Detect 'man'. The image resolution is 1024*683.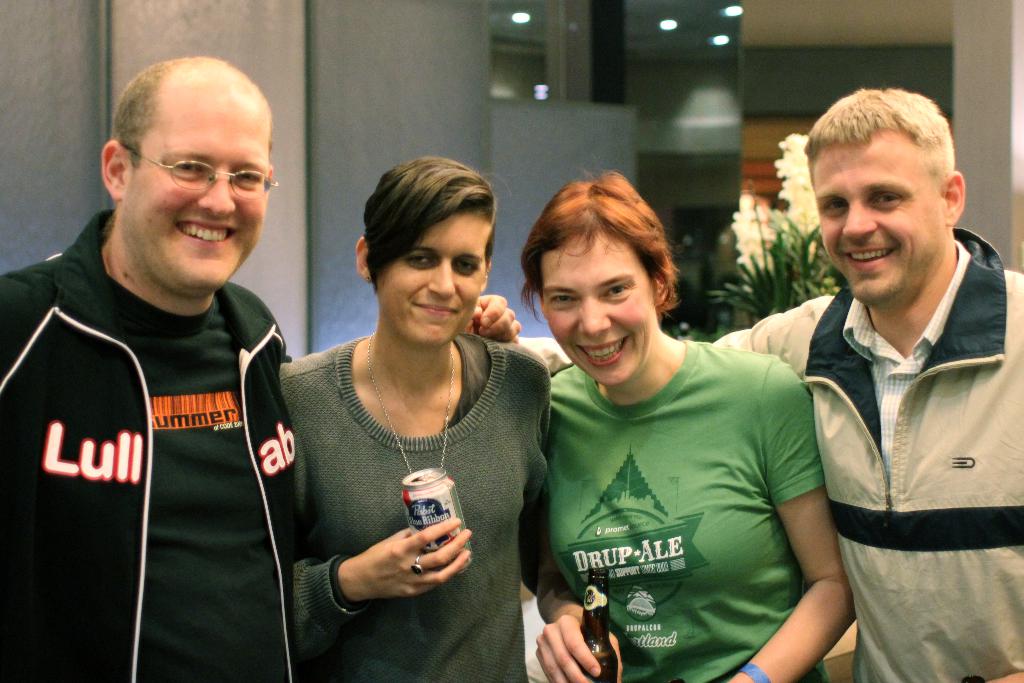
x1=3 y1=35 x2=329 y2=666.
